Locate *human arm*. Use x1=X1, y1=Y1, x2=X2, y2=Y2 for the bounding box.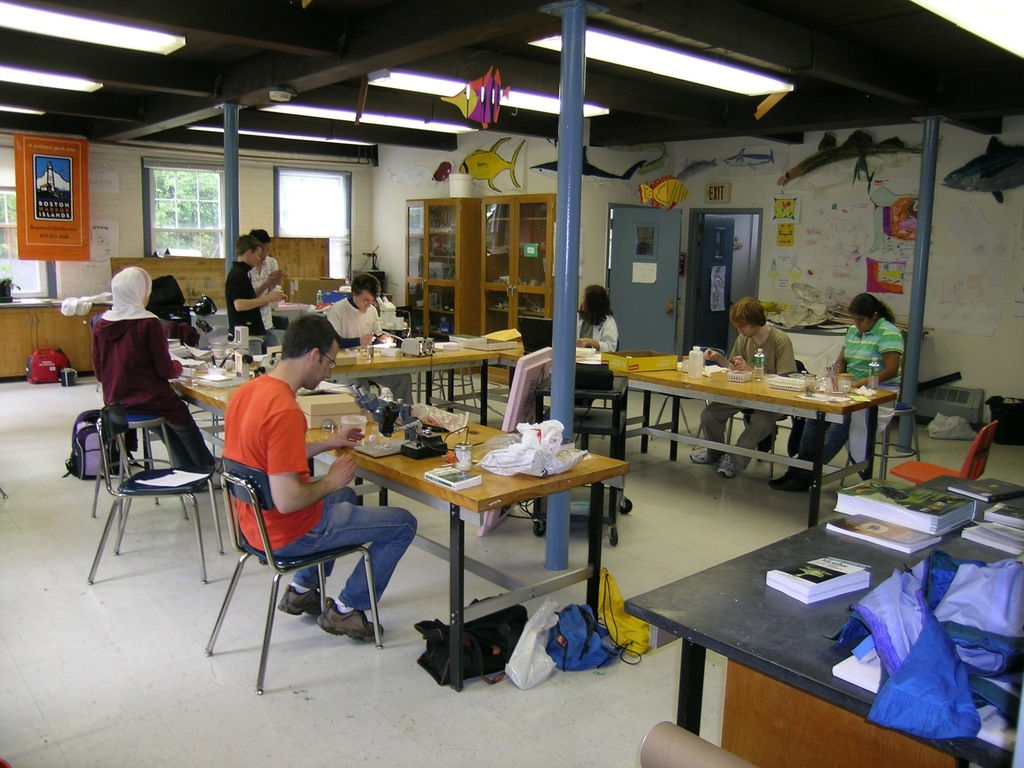
x1=148, y1=319, x2=184, y2=378.
